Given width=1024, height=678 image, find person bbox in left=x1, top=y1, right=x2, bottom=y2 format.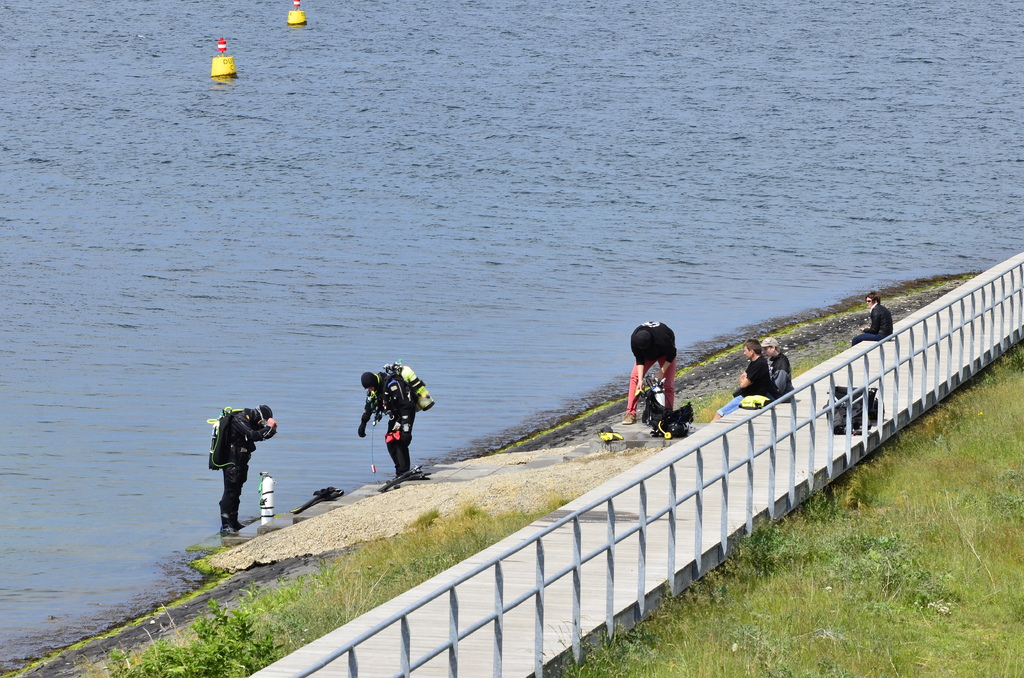
left=351, top=360, right=420, bottom=495.
